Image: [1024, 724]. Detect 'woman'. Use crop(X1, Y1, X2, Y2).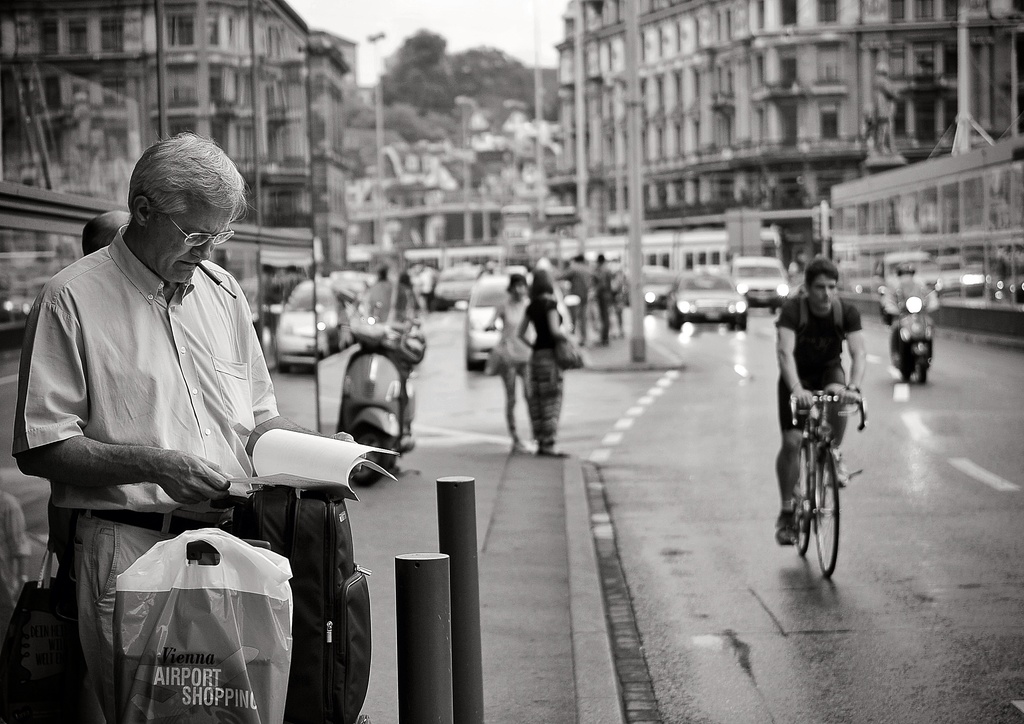
crop(516, 271, 571, 463).
